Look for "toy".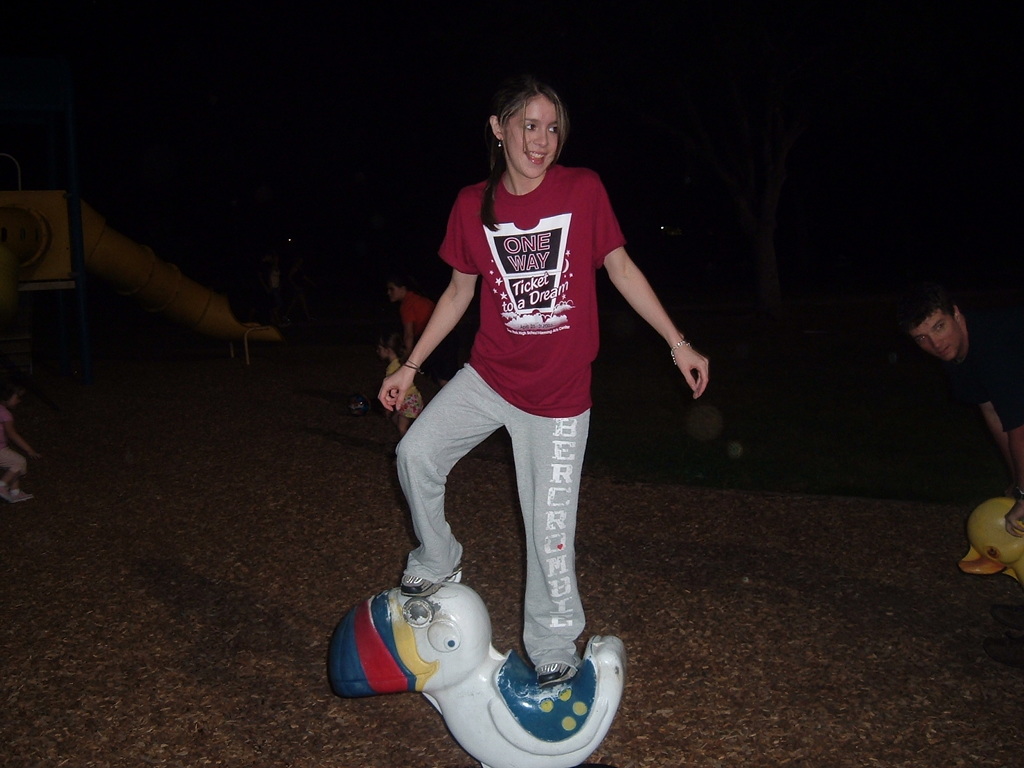
Found: {"x1": 323, "y1": 560, "x2": 626, "y2": 767}.
